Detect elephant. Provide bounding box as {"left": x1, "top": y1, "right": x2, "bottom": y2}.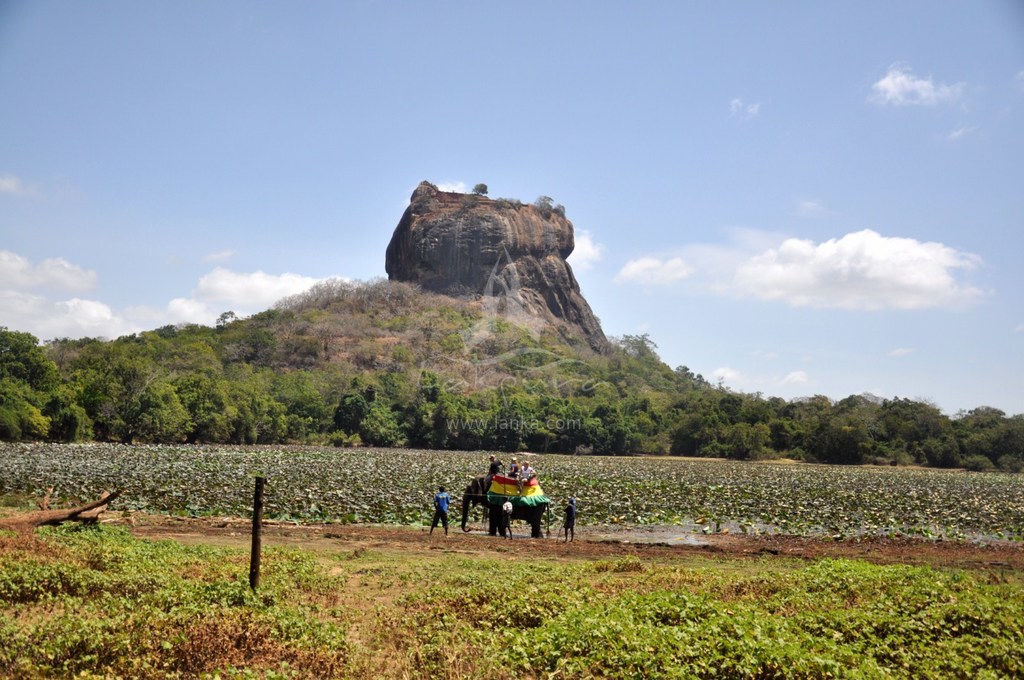
{"left": 460, "top": 477, "right": 549, "bottom": 540}.
